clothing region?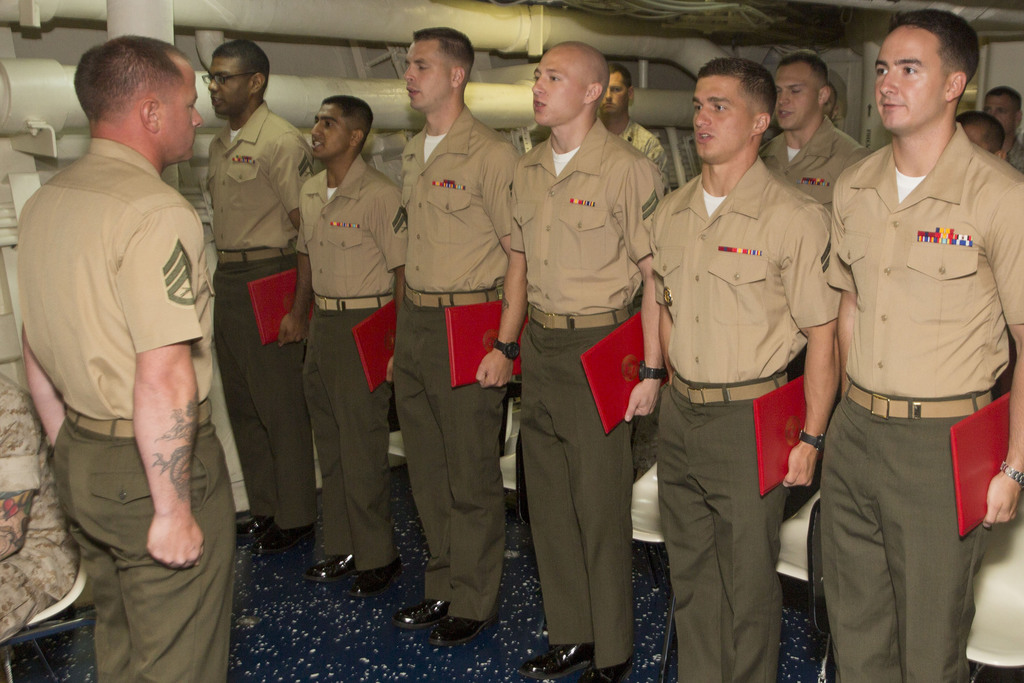
detection(639, 156, 839, 682)
